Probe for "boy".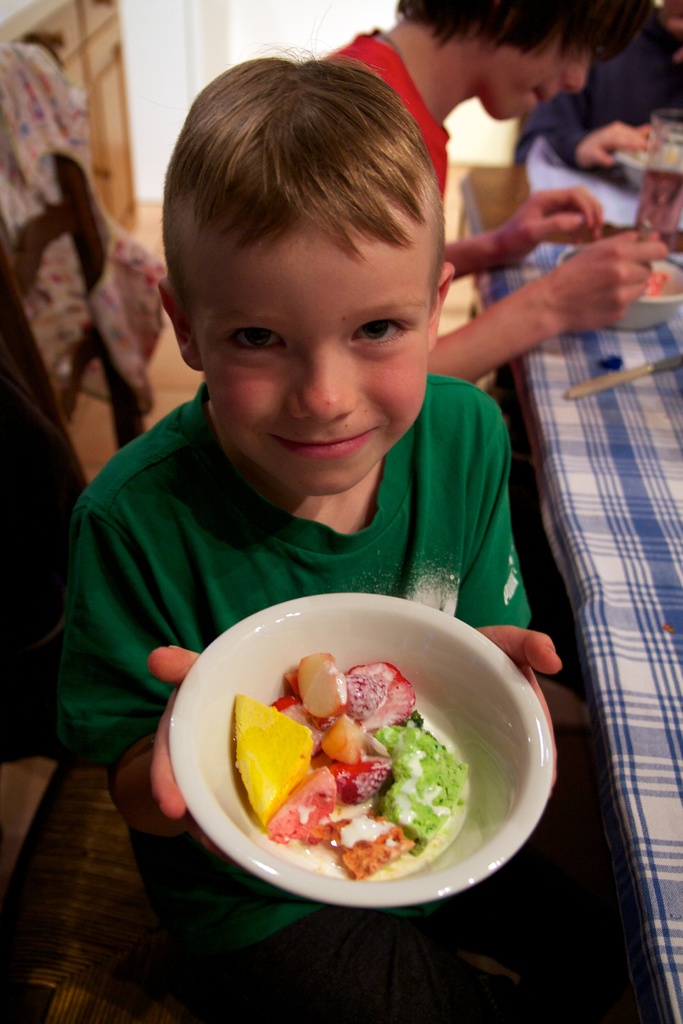
Probe result: 56, 17, 624, 1023.
